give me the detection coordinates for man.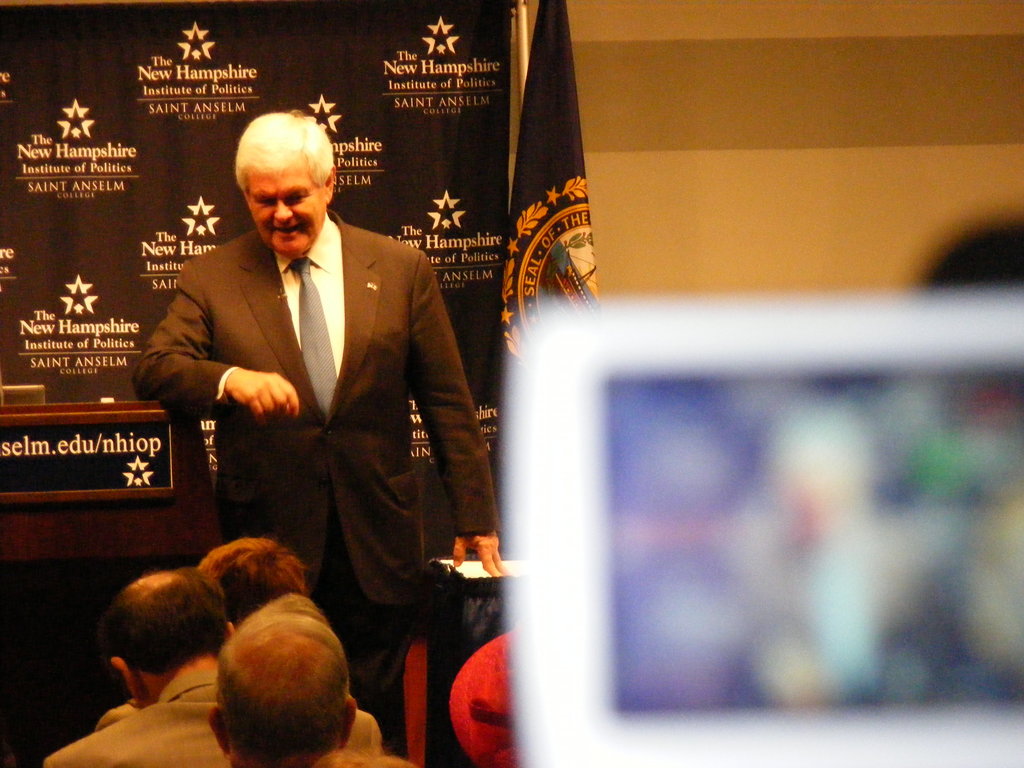
[x1=138, y1=113, x2=493, y2=694].
